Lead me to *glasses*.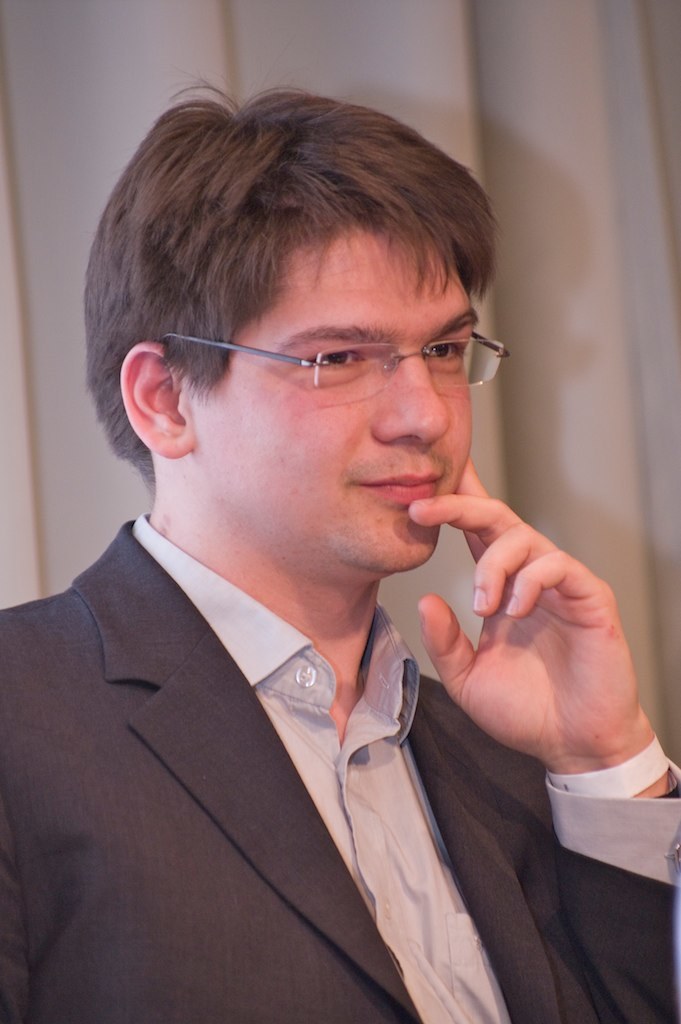
Lead to Rect(144, 288, 498, 418).
